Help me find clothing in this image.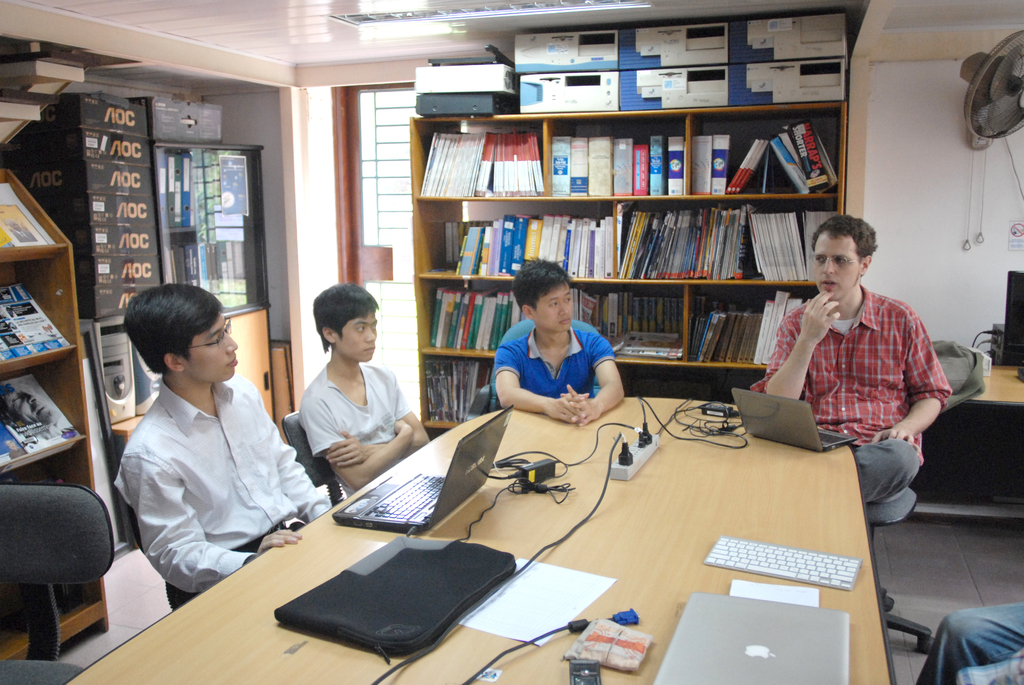
Found it: bbox=(106, 344, 310, 593).
